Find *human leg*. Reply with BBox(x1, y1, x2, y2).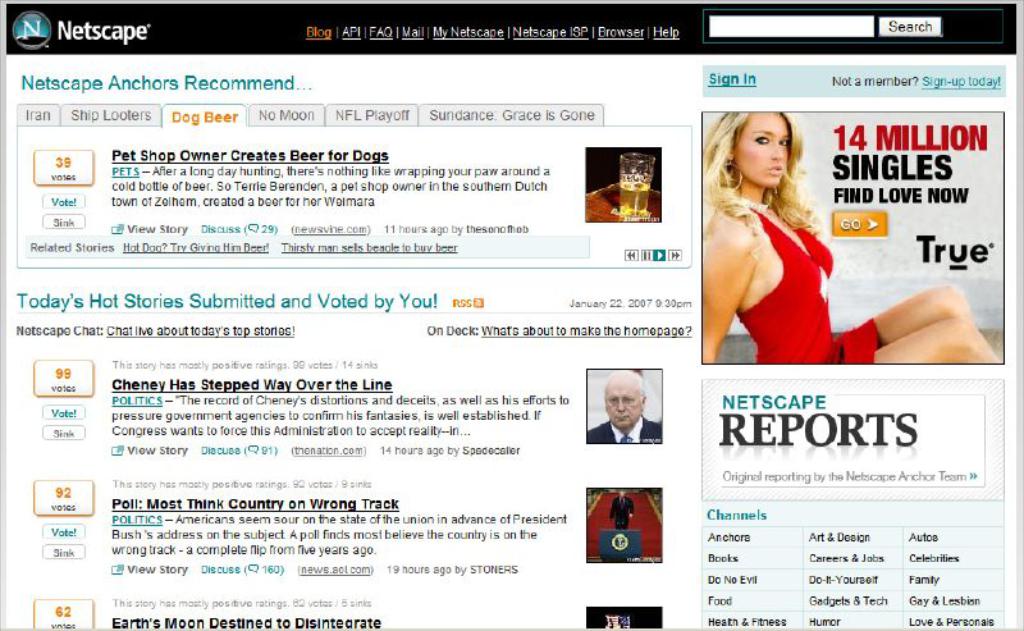
BBox(872, 314, 1000, 360).
